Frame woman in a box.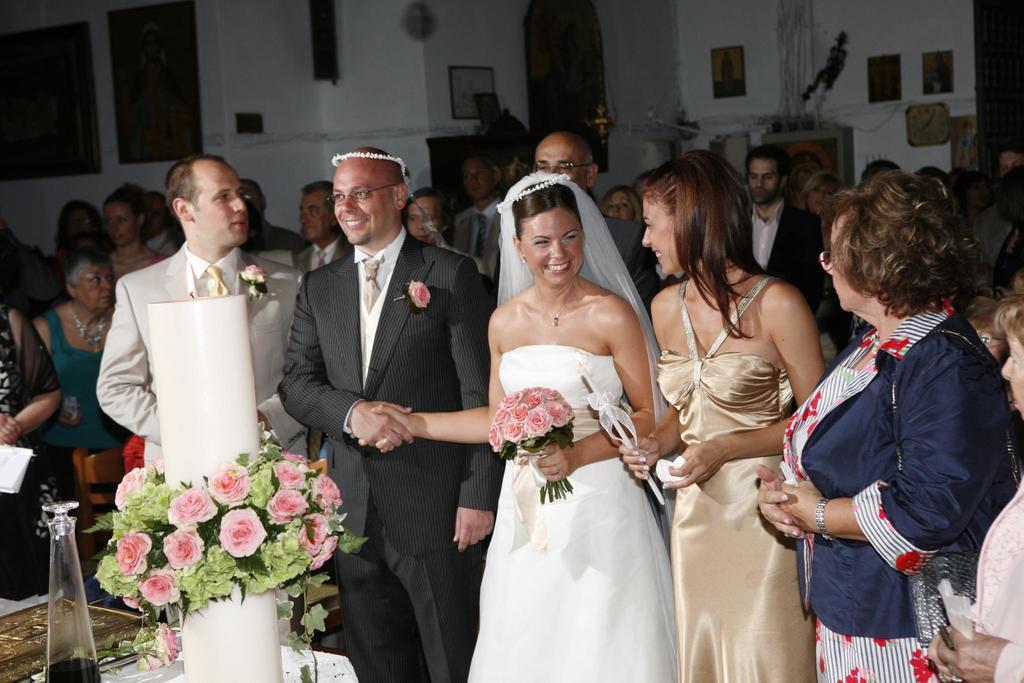
{"x1": 927, "y1": 271, "x2": 1023, "y2": 682}.
